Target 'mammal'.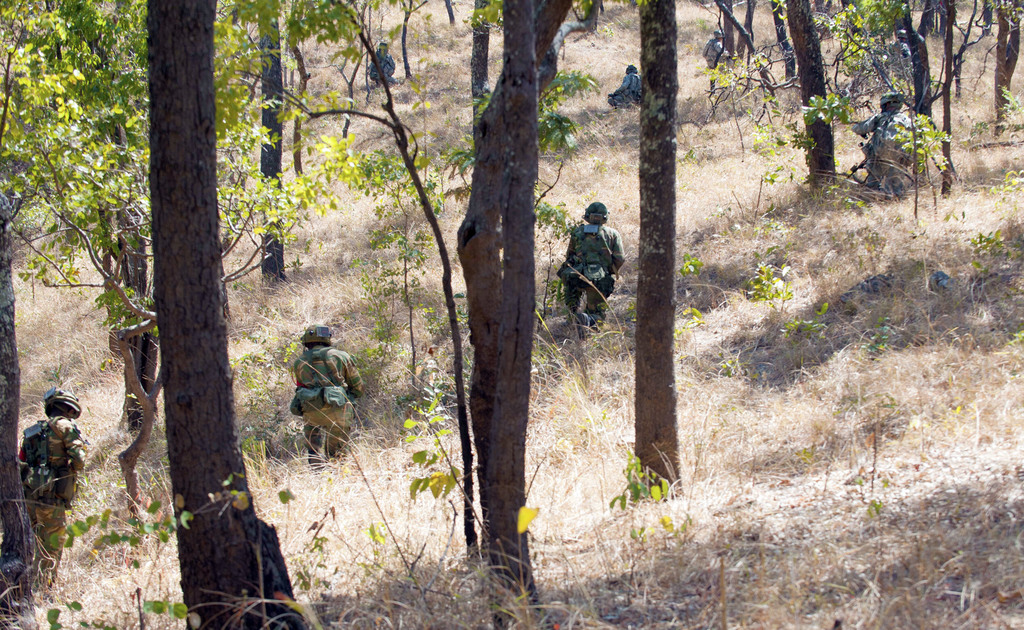
Target region: bbox=[274, 335, 353, 444].
